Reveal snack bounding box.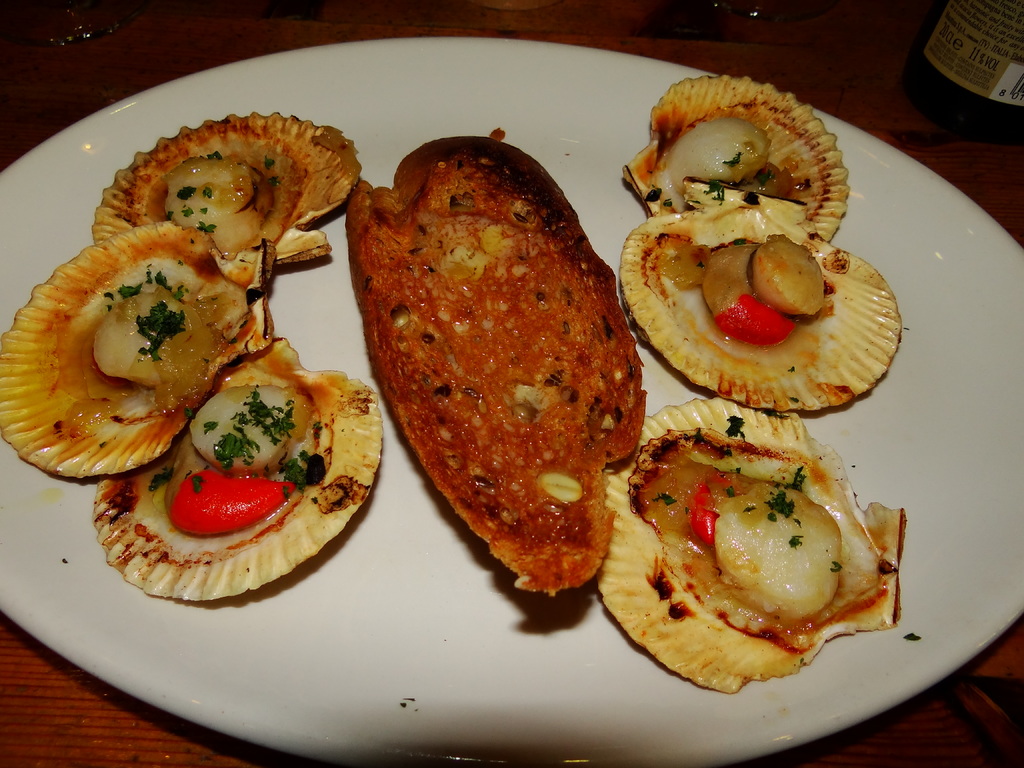
Revealed: rect(339, 132, 650, 604).
